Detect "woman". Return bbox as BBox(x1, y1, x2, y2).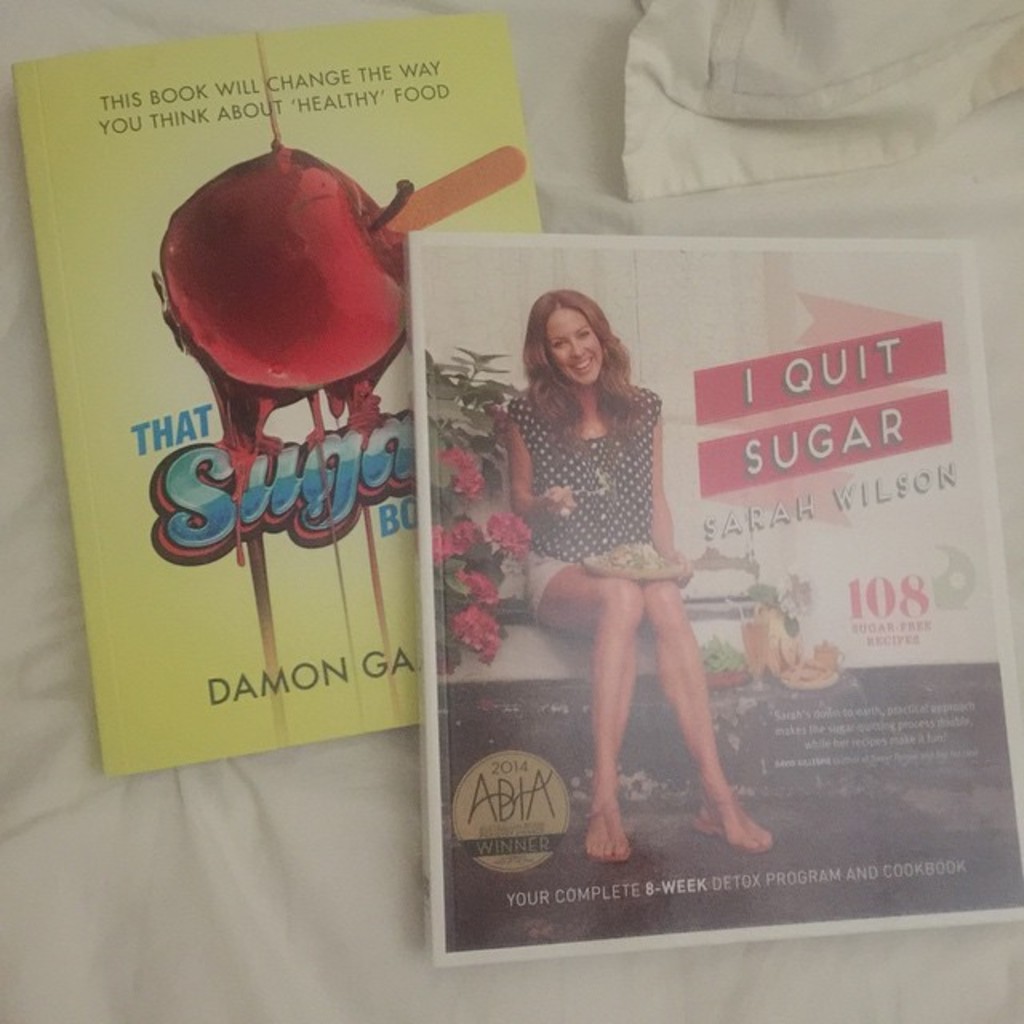
BBox(430, 278, 749, 853).
